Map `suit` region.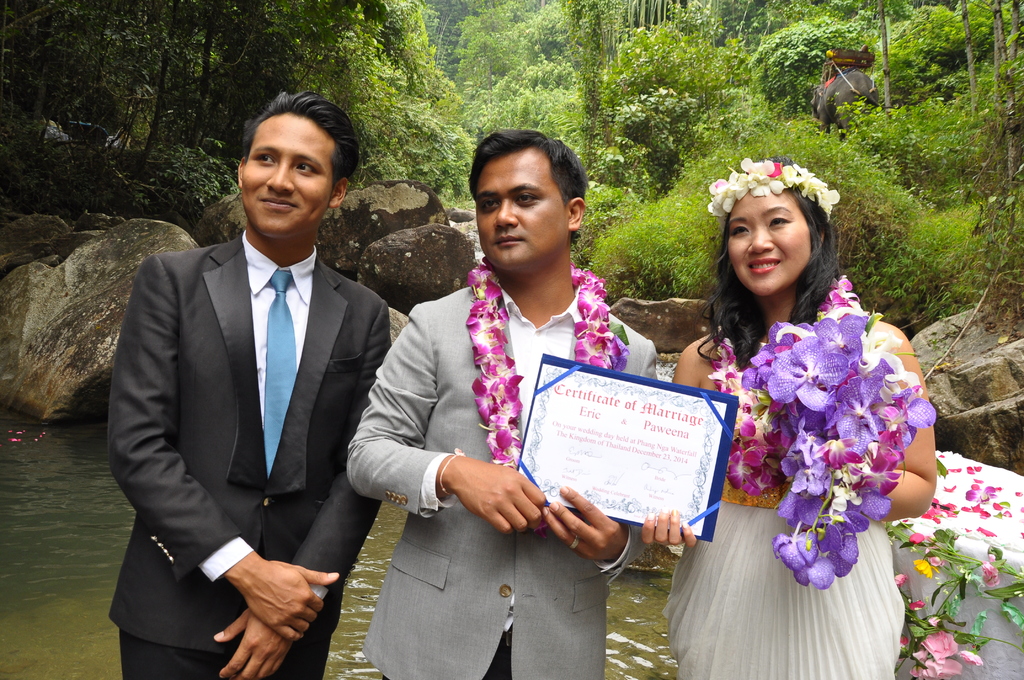
Mapped to BBox(121, 97, 397, 671).
